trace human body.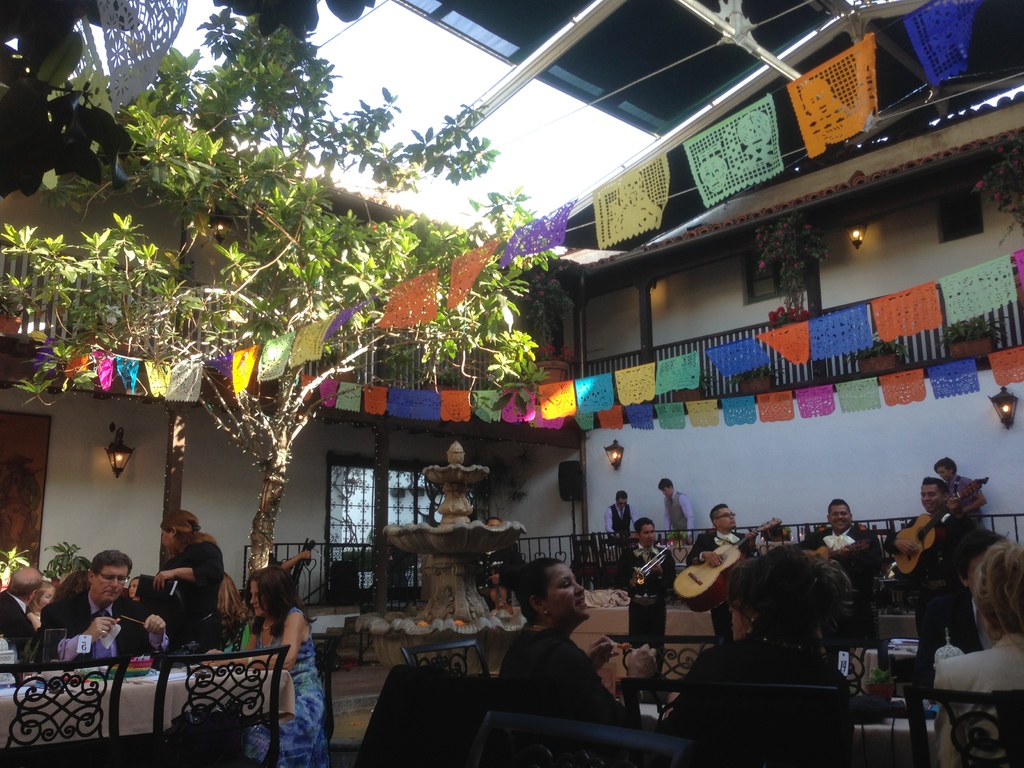
Traced to <bbox>239, 570, 316, 755</bbox>.
